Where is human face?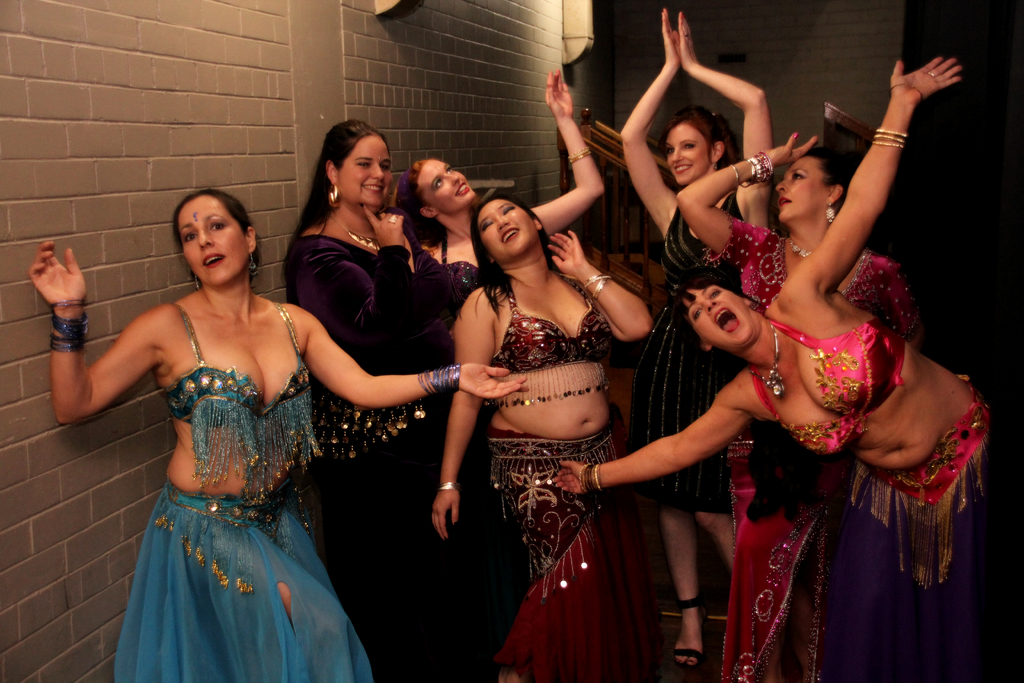
[x1=686, y1=285, x2=754, y2=350].
